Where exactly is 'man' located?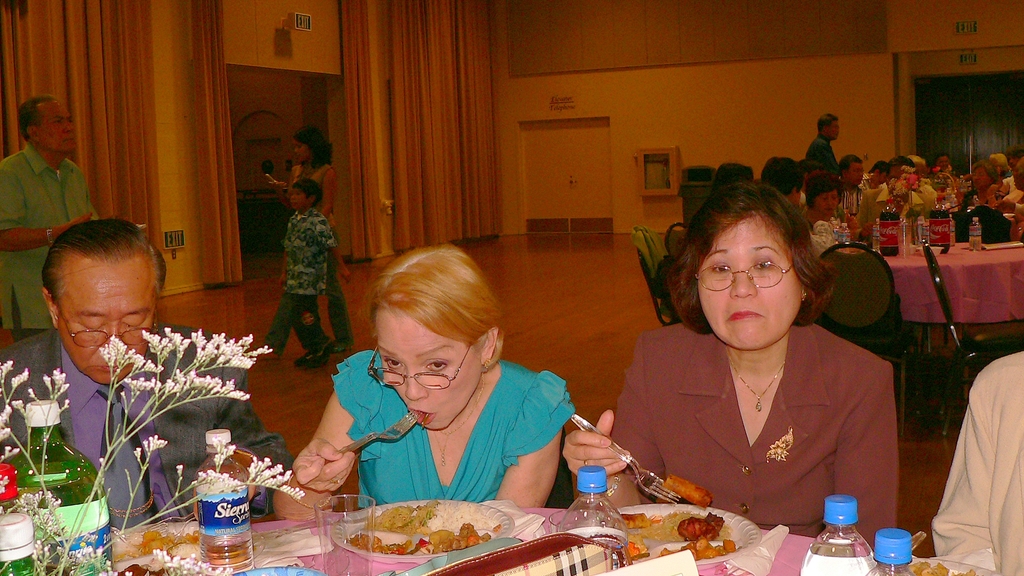
Its bounding box is rect(0, 96, 111, 337).
